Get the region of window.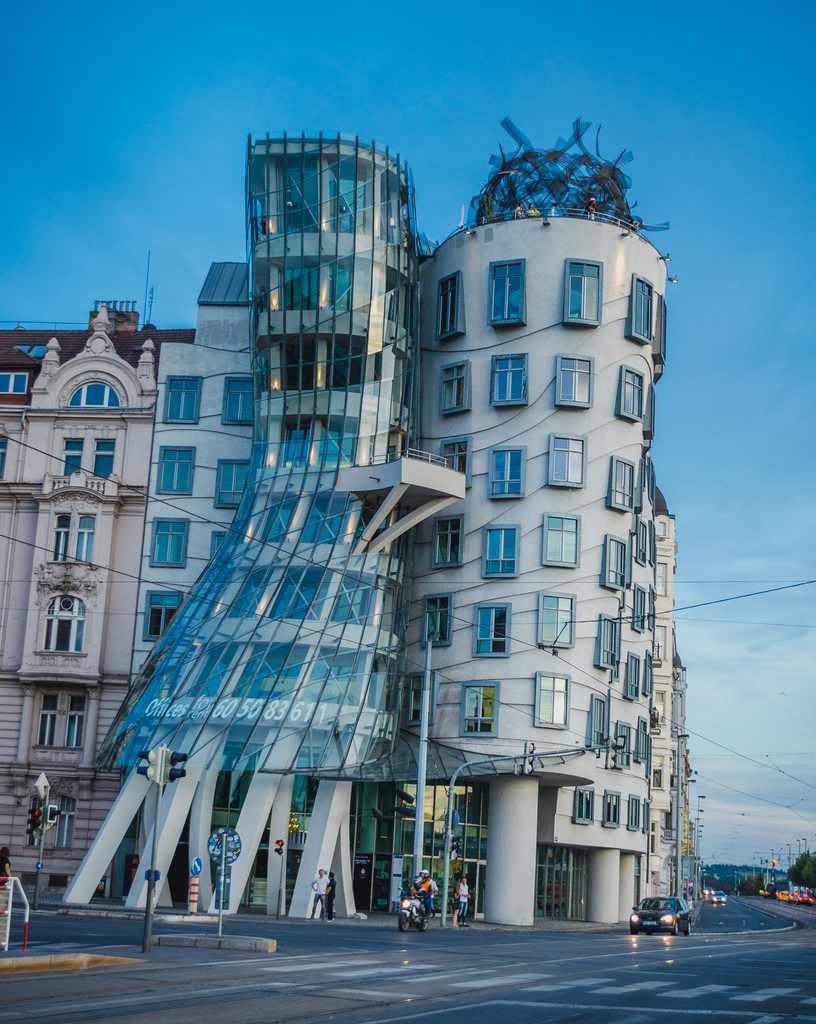
left=439, top=439, right=474, bottom=492.
